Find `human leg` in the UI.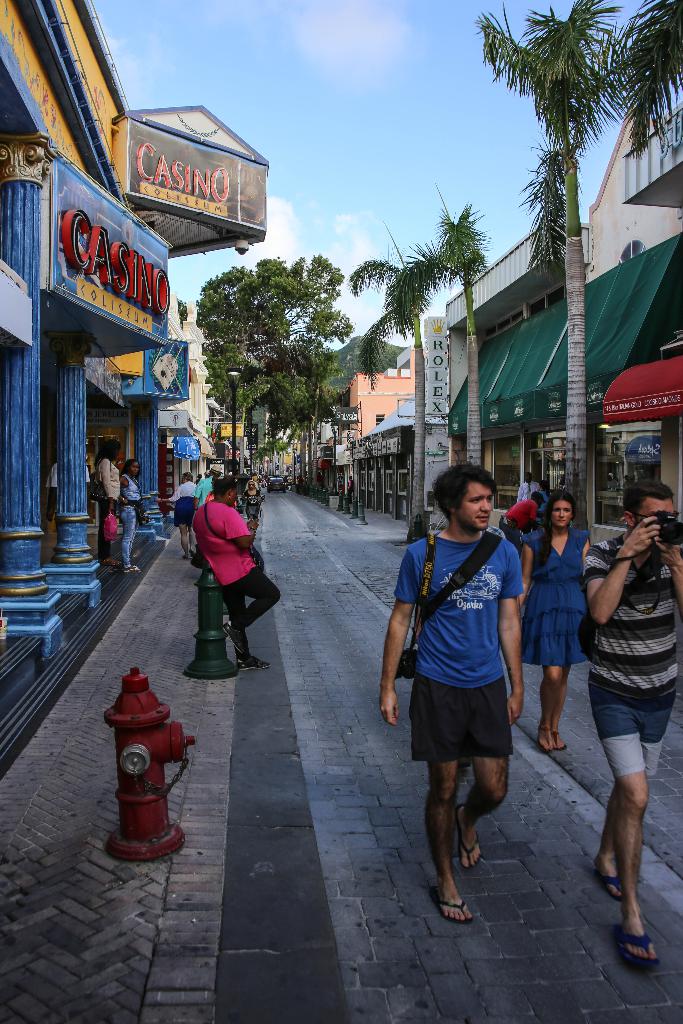
UI element at bbox=(598, 708, 670, 893).
